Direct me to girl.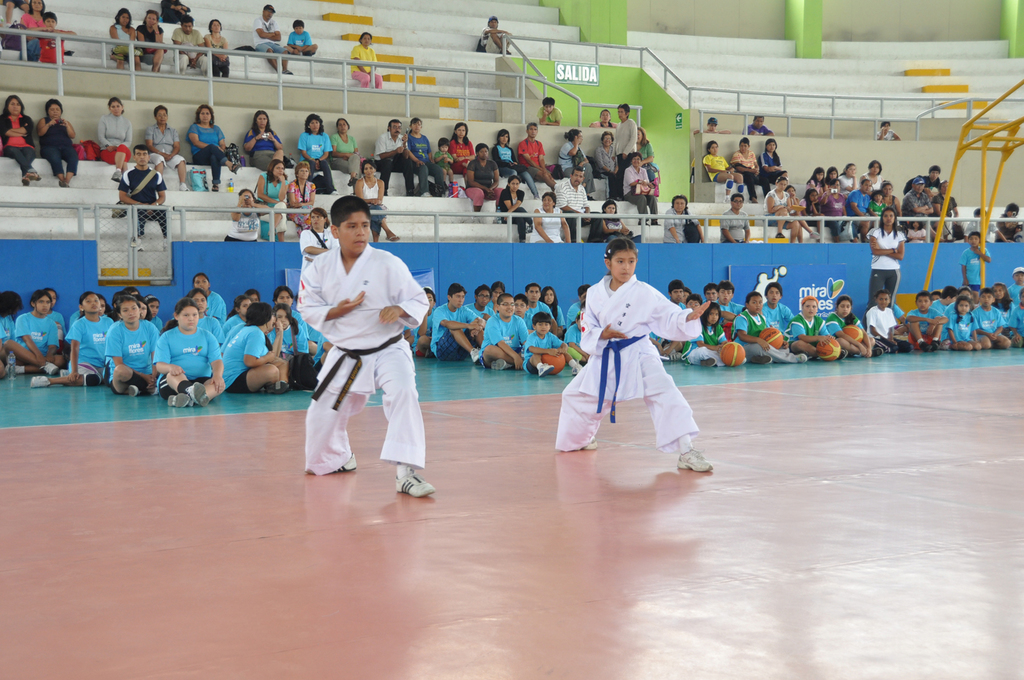
Direction: (x1=352, y1=157, x2=398, y2=239).
